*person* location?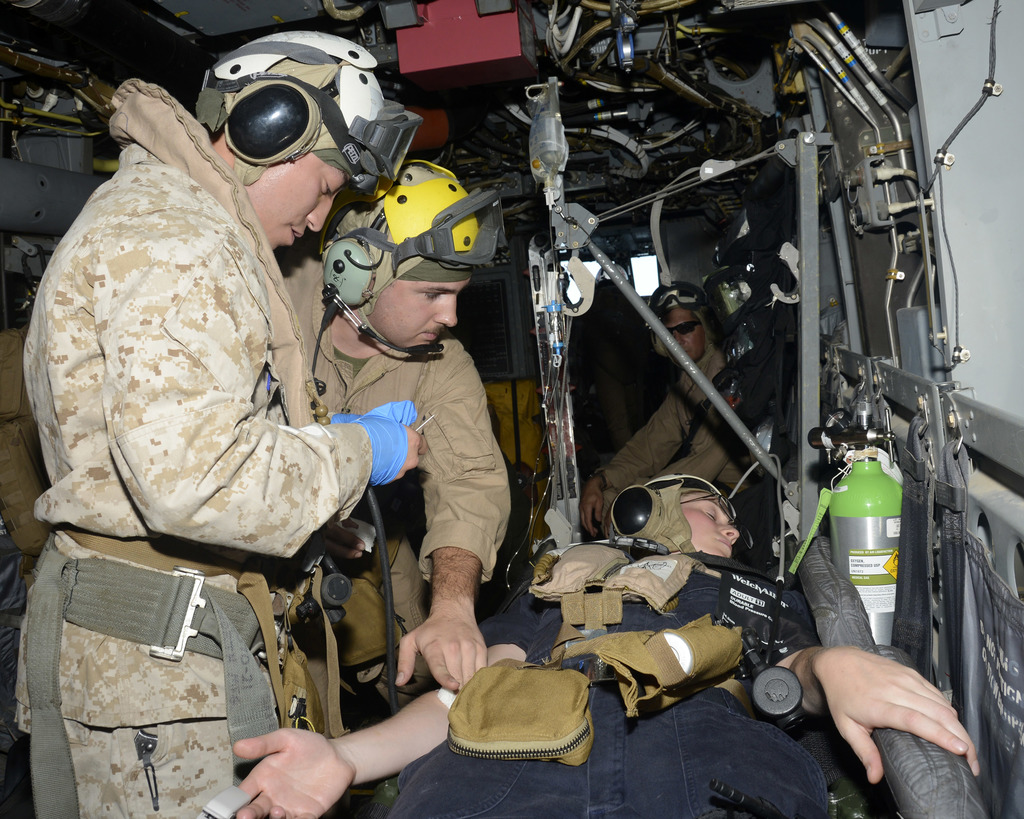
left=230, top=475, right=982, bottom=818
